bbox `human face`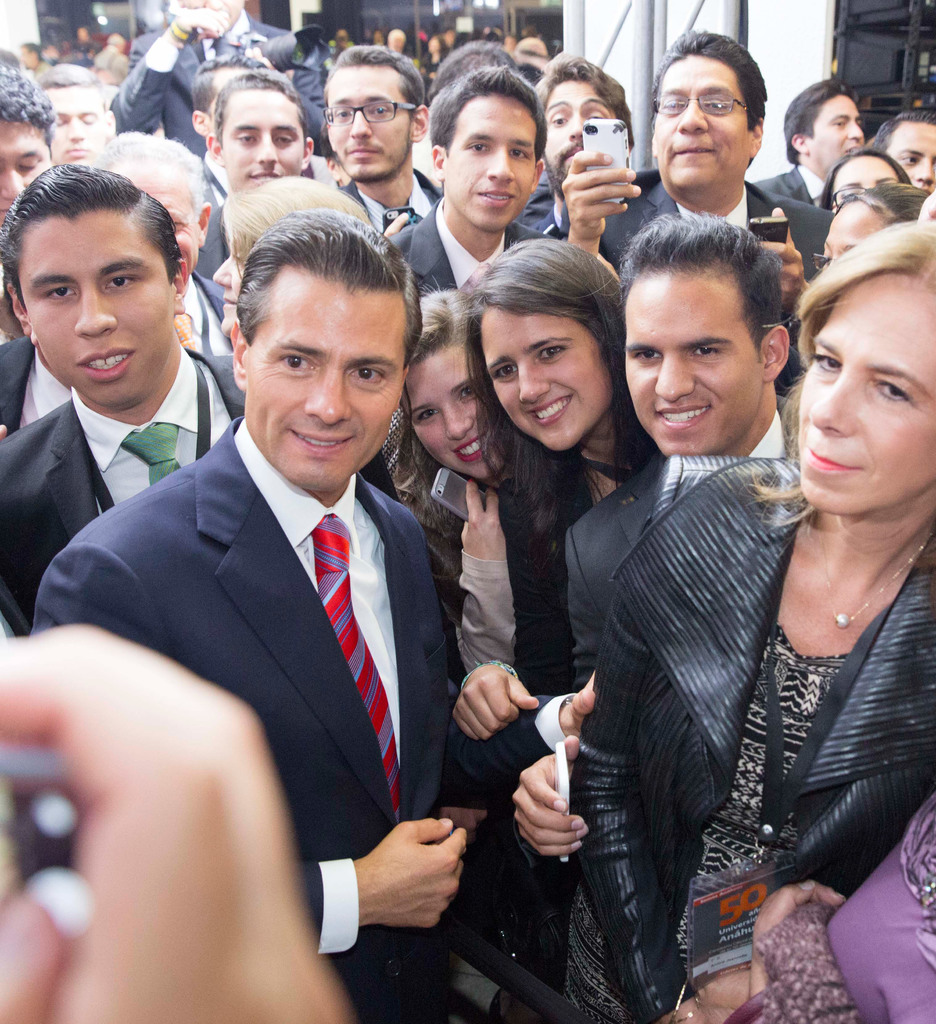
Rect(643, 51, 754, 189)
